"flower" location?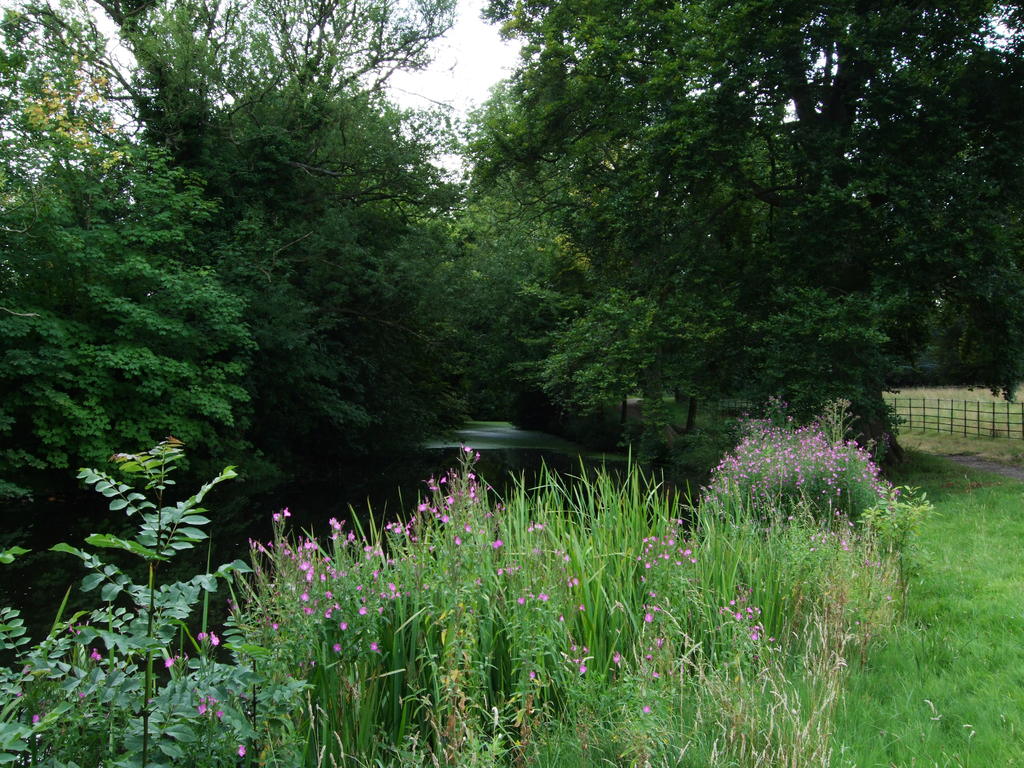
box=[33, 712, 44, 726]
